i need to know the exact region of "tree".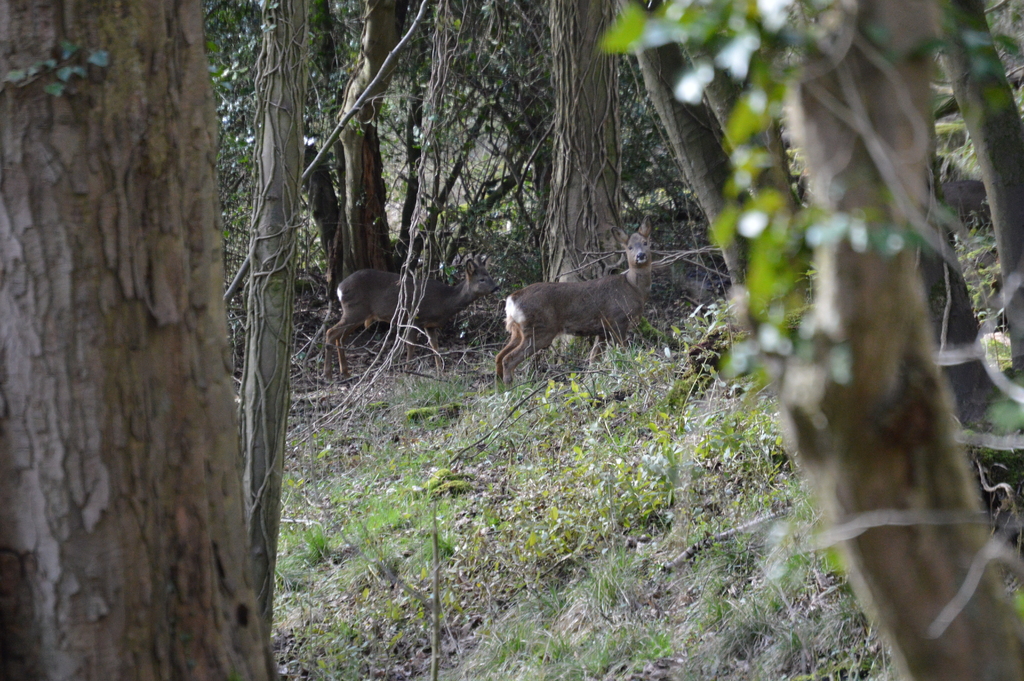
Region: rect(594, 0, 1023, 680).
